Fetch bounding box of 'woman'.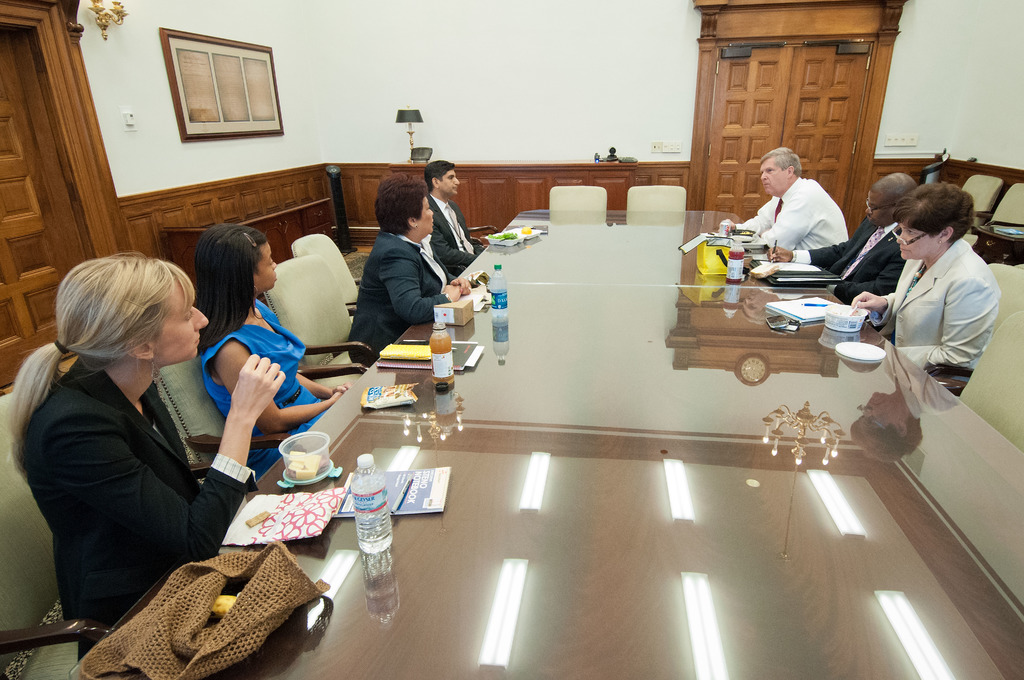
Bbox: box=[198, 223, 346, 466].
